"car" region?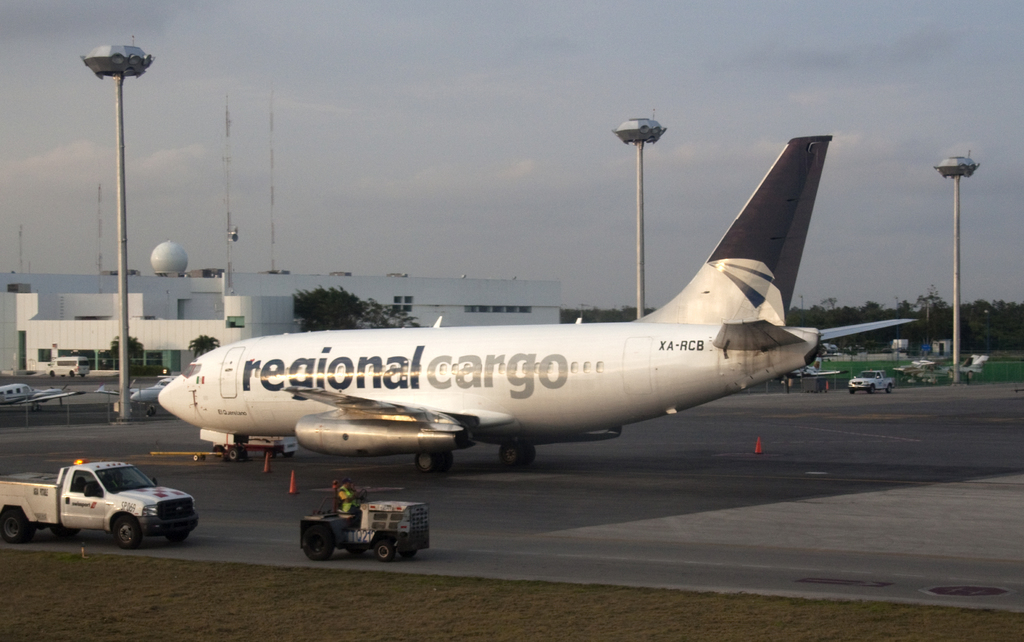
locate(847, 371, 896, 396)
